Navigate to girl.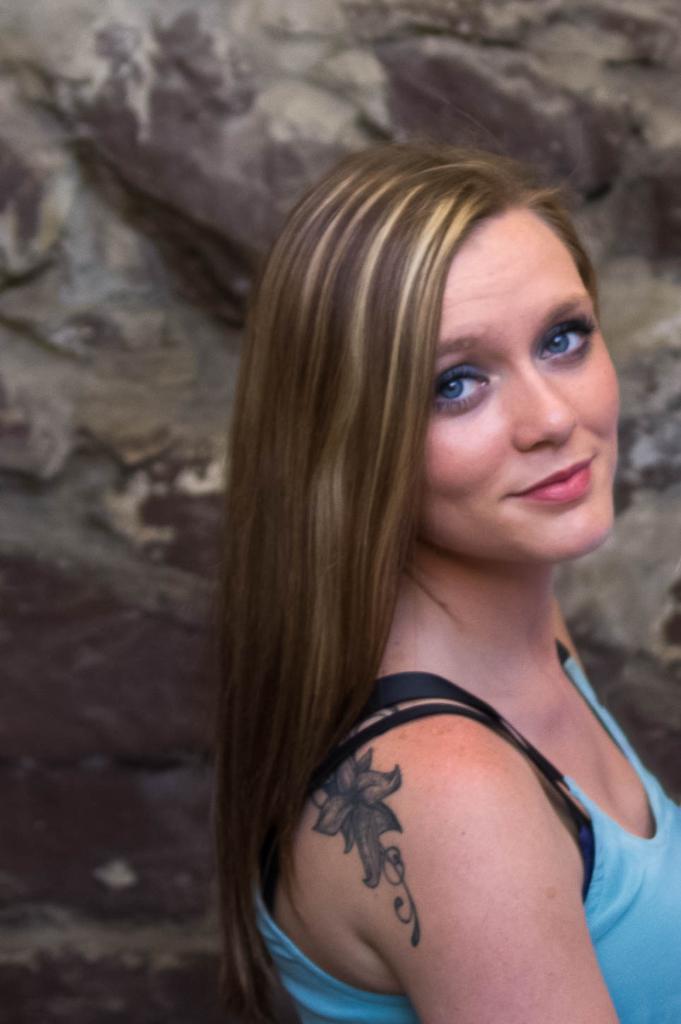
Navigation target: locate(207, 139, 680, 1023).
